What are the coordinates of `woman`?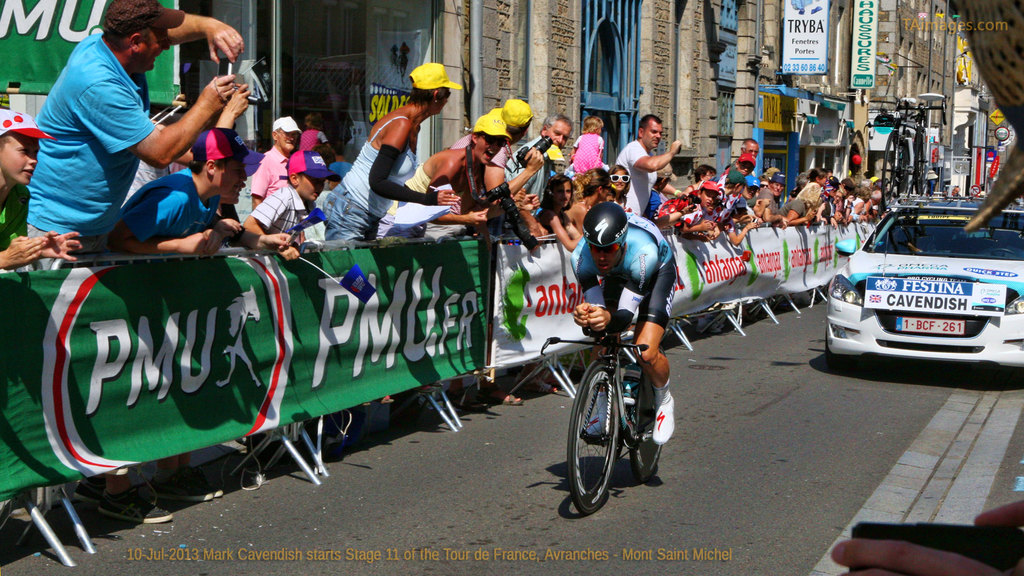
select_region(567, 168, 613, 237).
